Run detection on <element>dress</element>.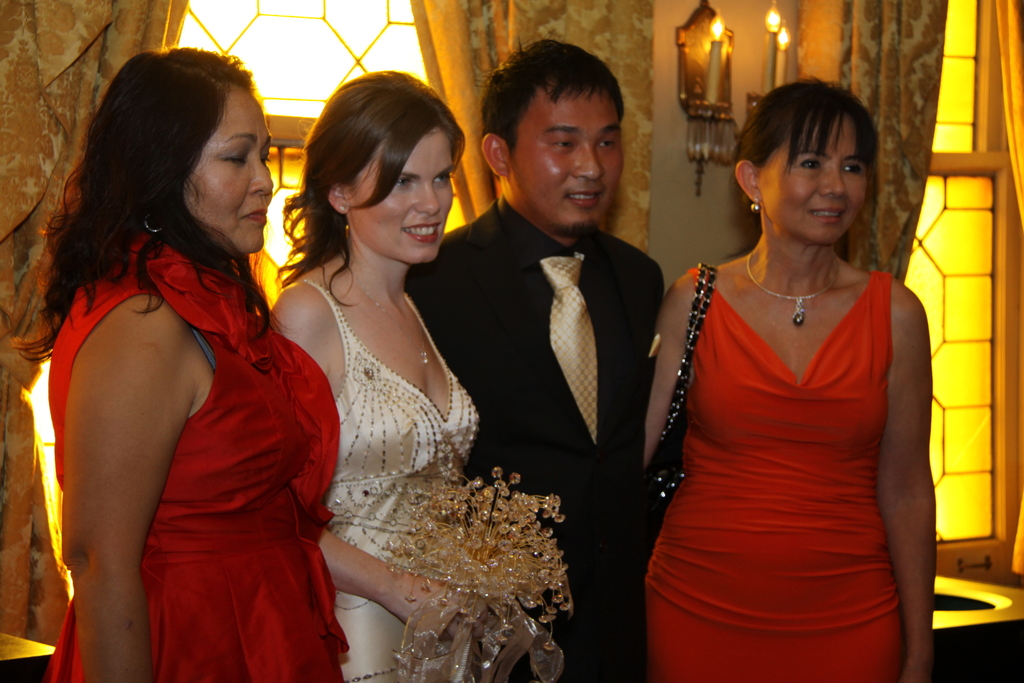
Result: crop(309, 277, 483, 682).
